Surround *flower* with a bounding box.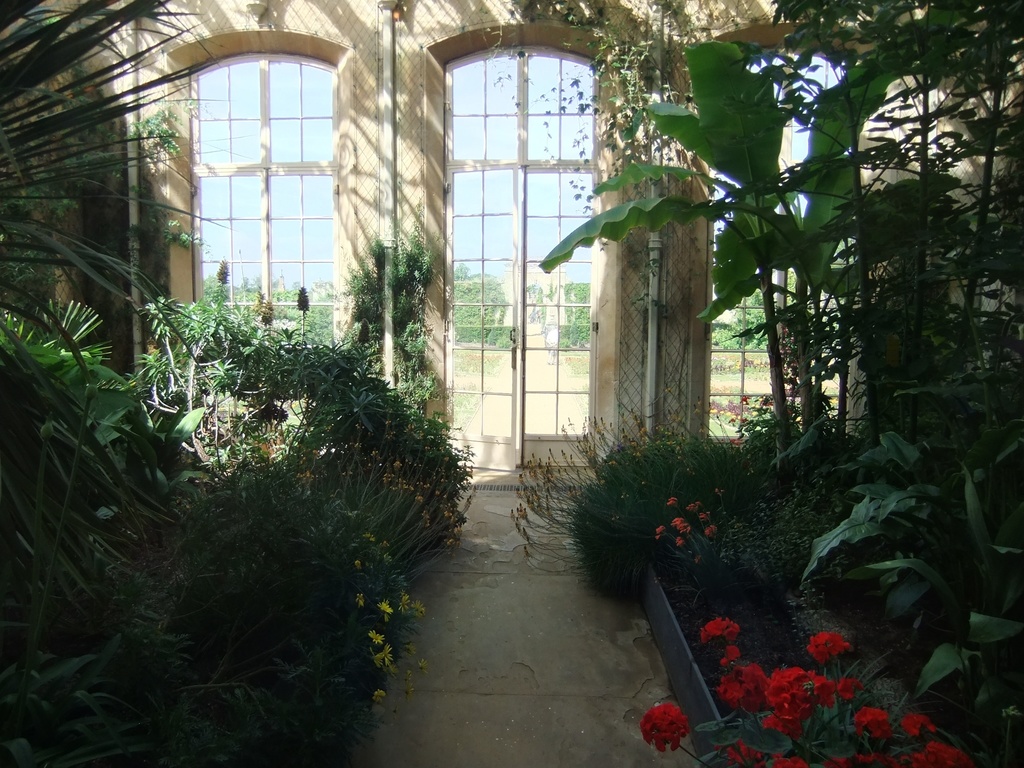
locate(857, 704, 883, 724).
